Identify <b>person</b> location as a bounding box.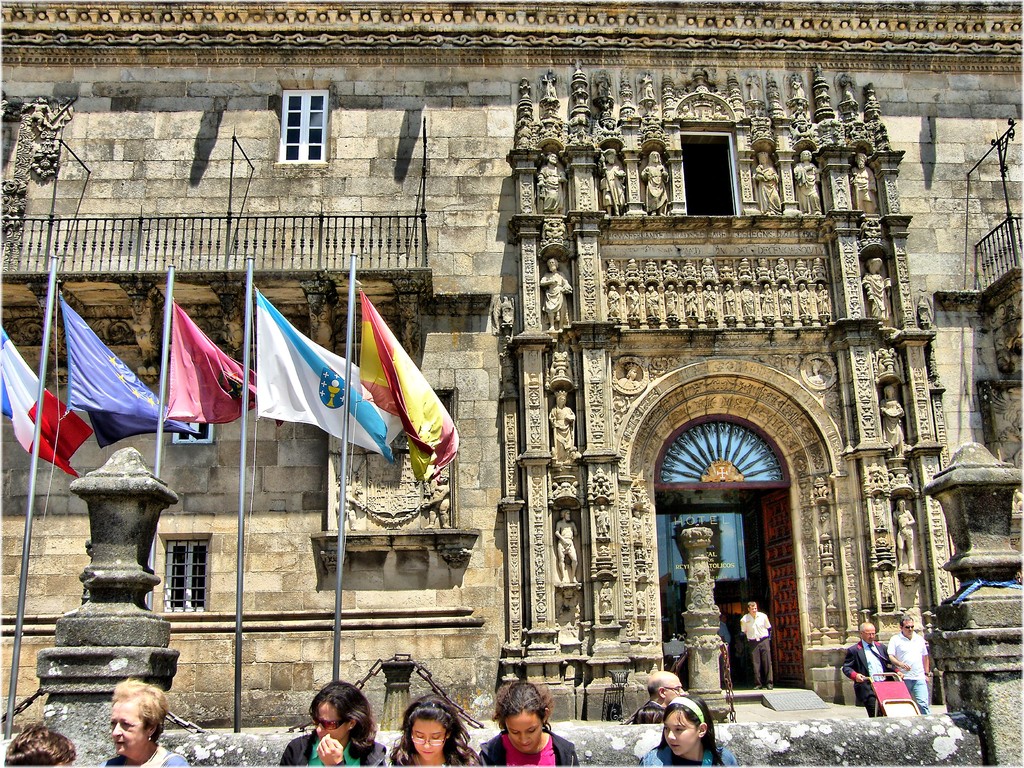
x1=758, y1=278, x2=774, y2=314.
